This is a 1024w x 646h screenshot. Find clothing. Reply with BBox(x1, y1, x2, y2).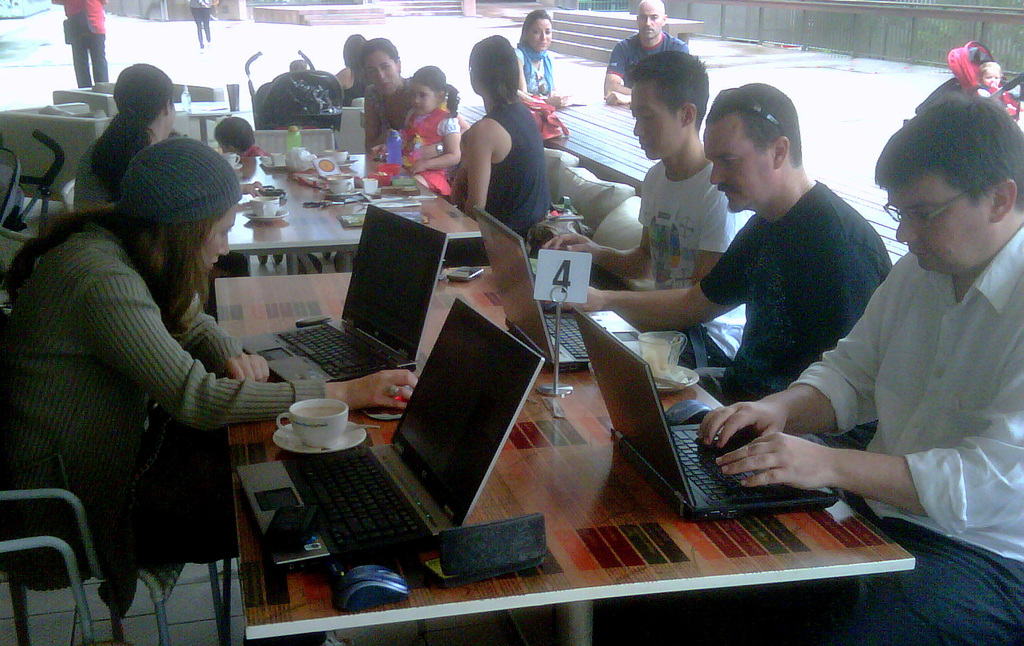
BBox(363, 80, 463, 178).
